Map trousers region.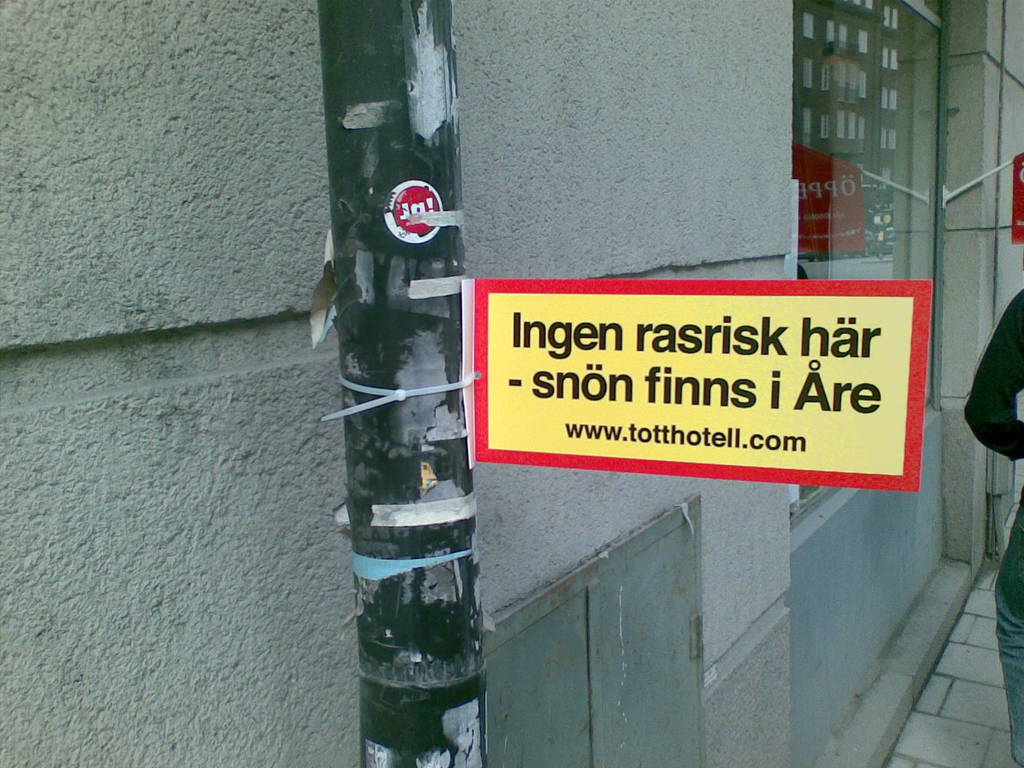
Mapped to box=[995, 497, 1023, 767].
